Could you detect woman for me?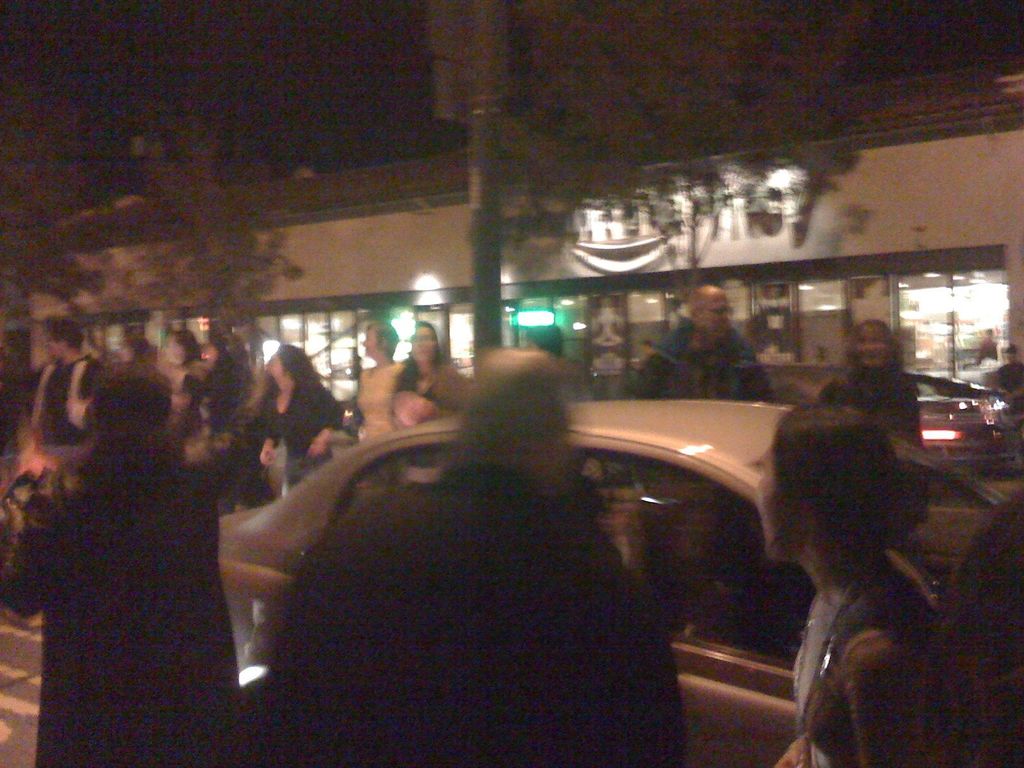
Detection result: bbox=(255, 335, 334, 491).
